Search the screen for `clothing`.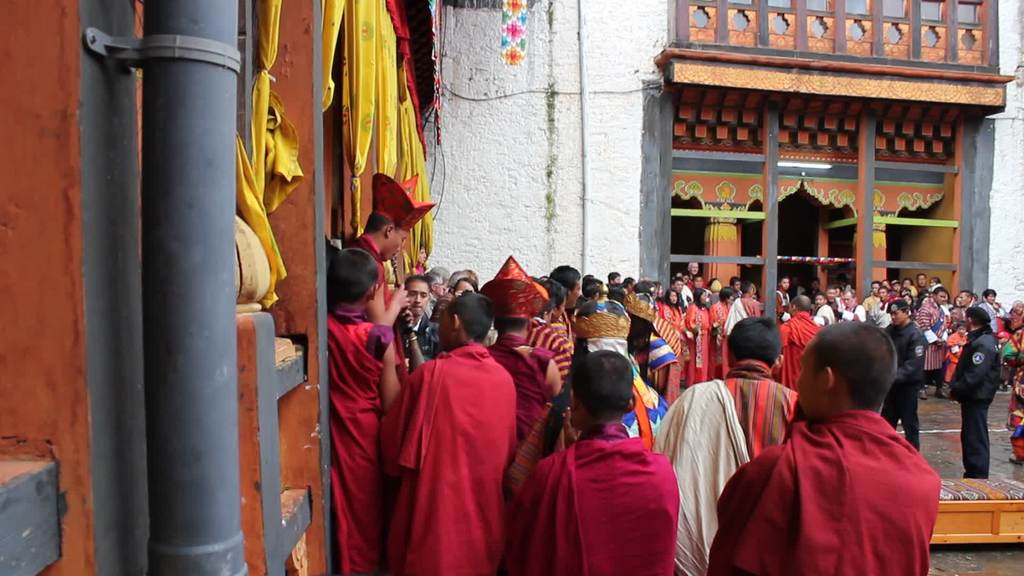
Found at (617, 367, 672, 451).
